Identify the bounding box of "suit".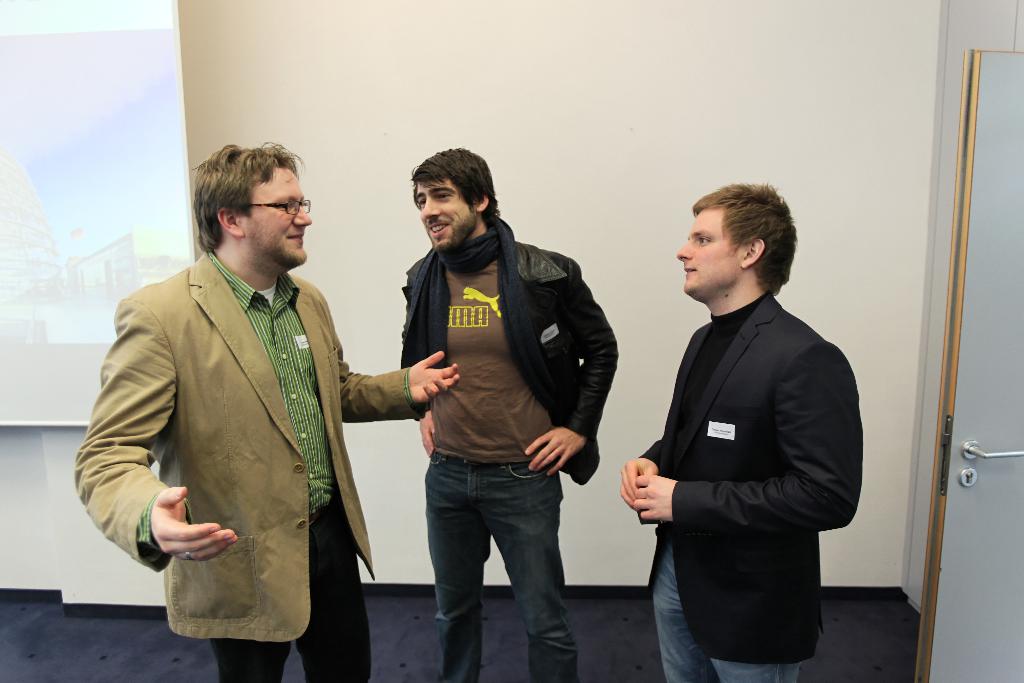
crop(598, 286, 871, 665).
